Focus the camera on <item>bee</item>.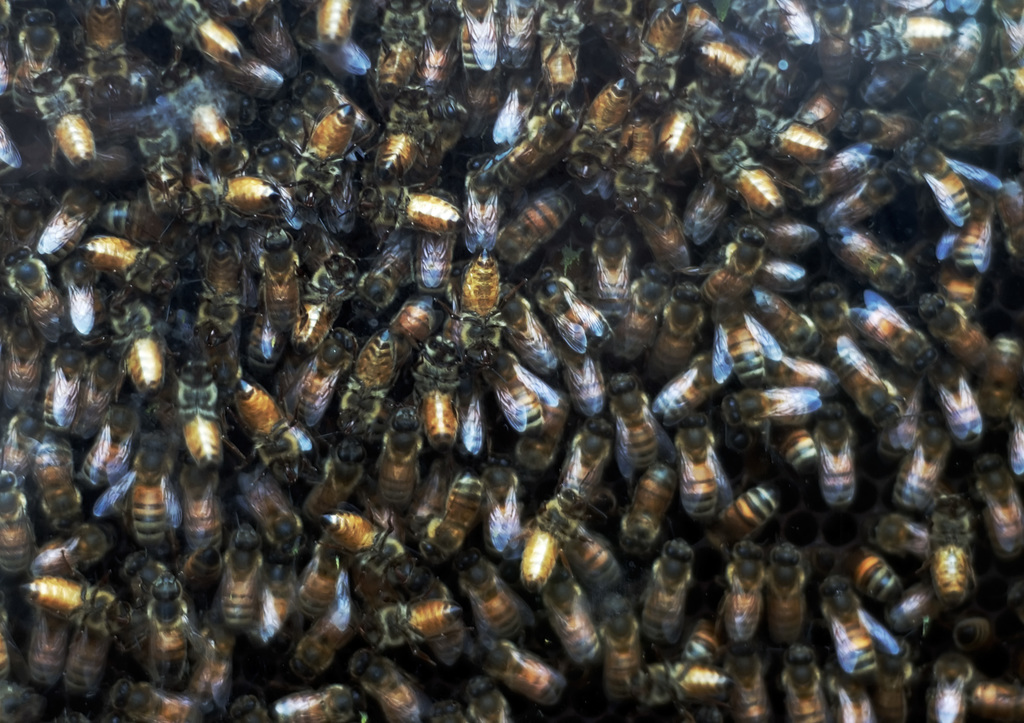
Focus region: [x1=187, y1=0, x2=255, y2=32].
